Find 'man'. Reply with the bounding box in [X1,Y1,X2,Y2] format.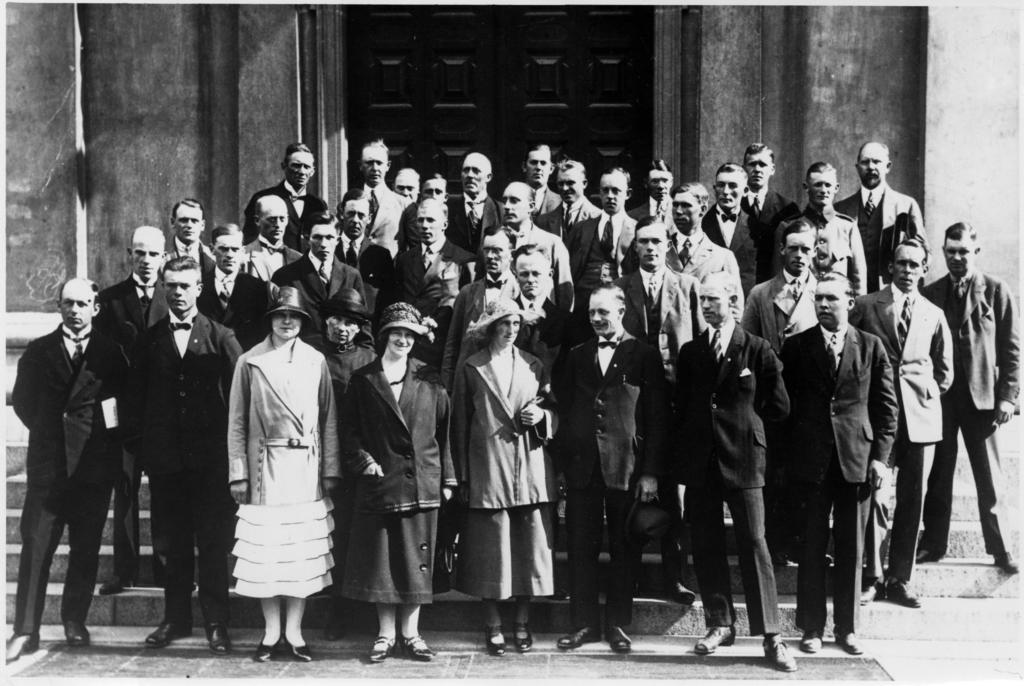
[446,148,511,252].
